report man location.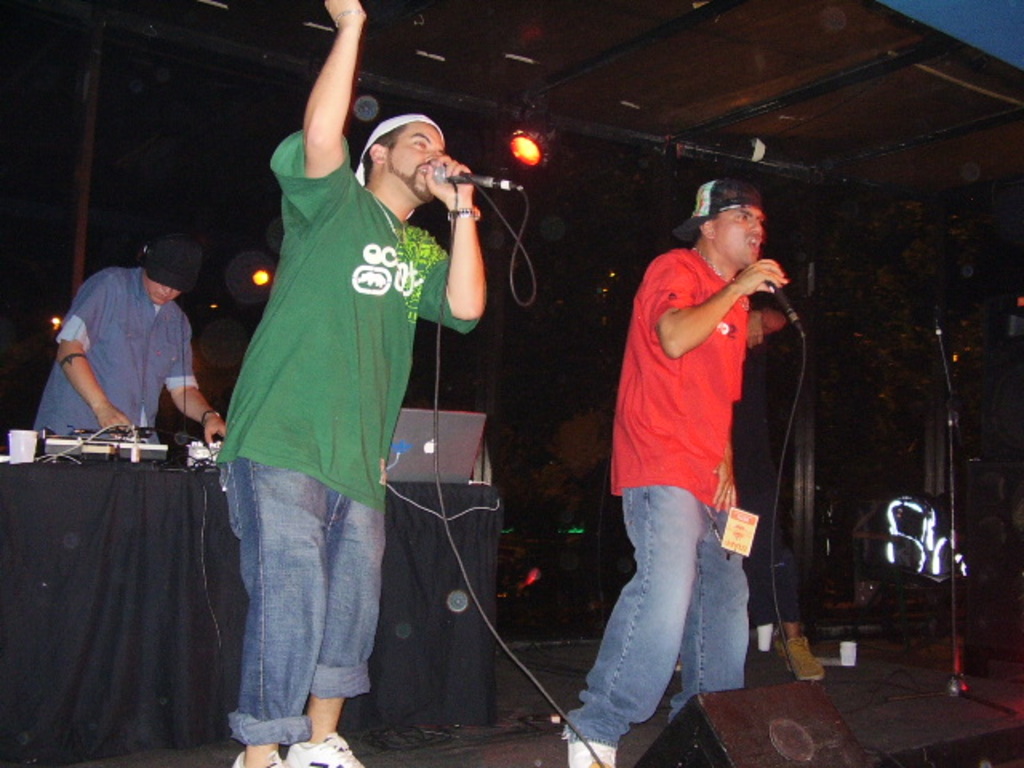
Report: (557,179,789,766).
